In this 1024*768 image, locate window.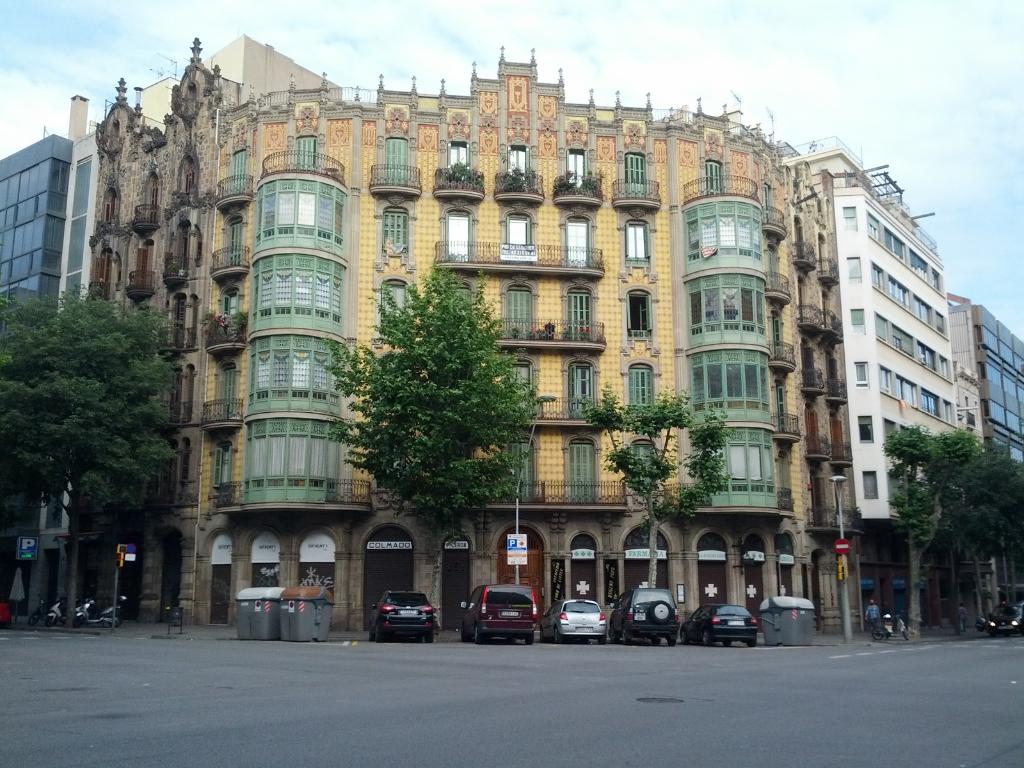
Bounding box: (860, 462, 886, 502).
